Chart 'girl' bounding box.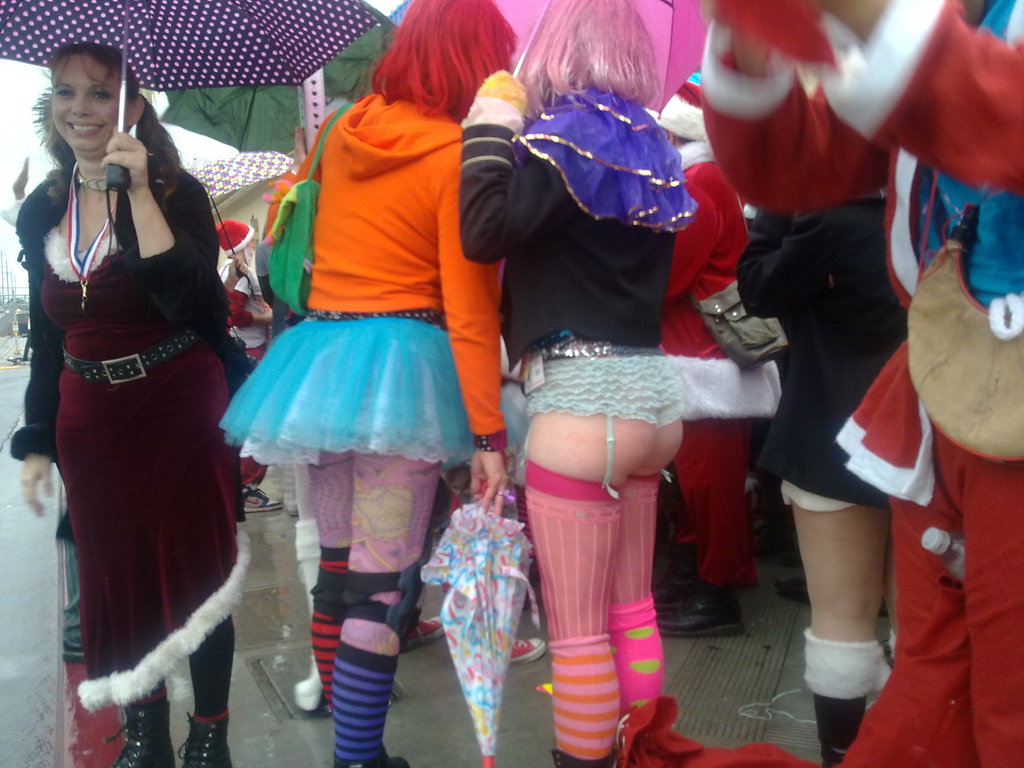
Charted: x1=25 y1=23 x2=253 y2=767.
